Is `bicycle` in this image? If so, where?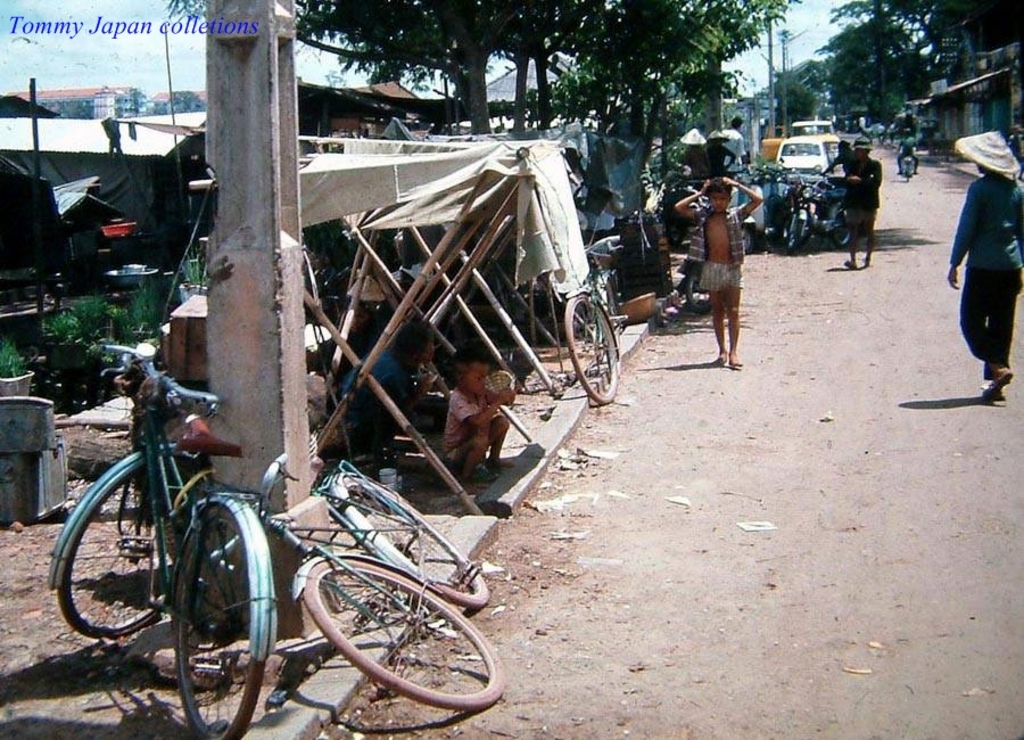
Yes, at rect(563, 231, 625, 404).
